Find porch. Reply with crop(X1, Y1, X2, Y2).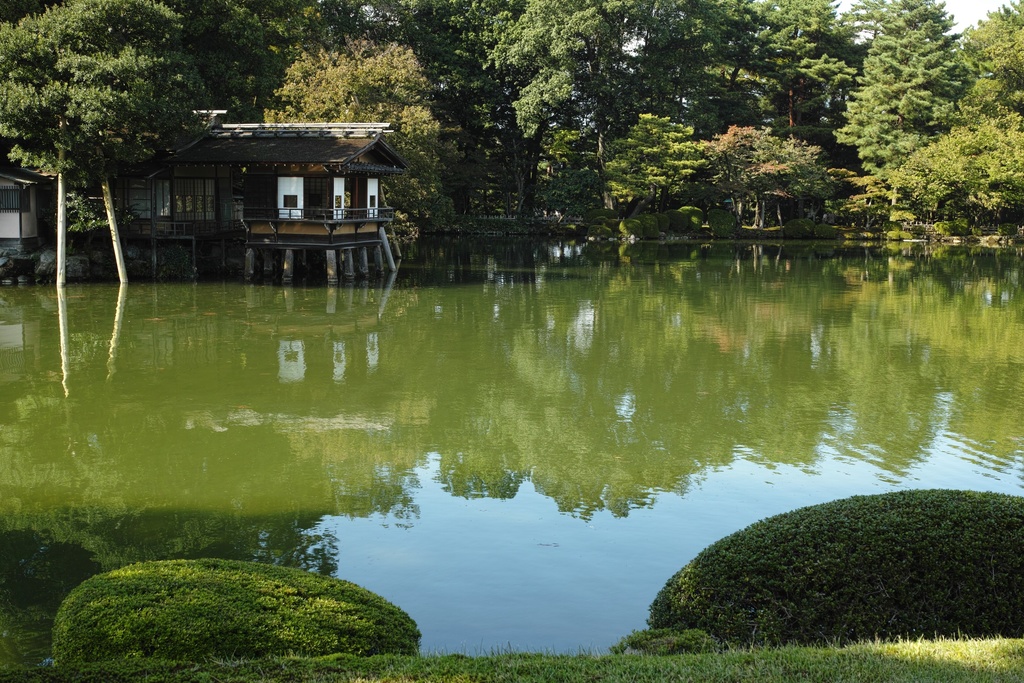
crop(229, 199, 396, 222).
